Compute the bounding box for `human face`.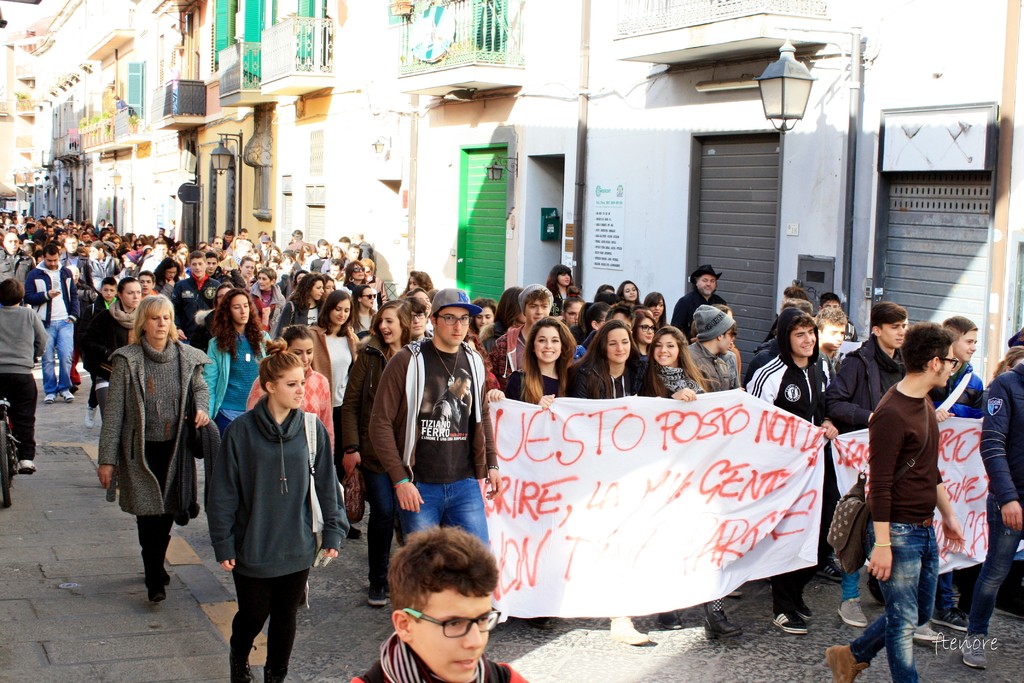
bbox=(290, 342, 314, 369).
